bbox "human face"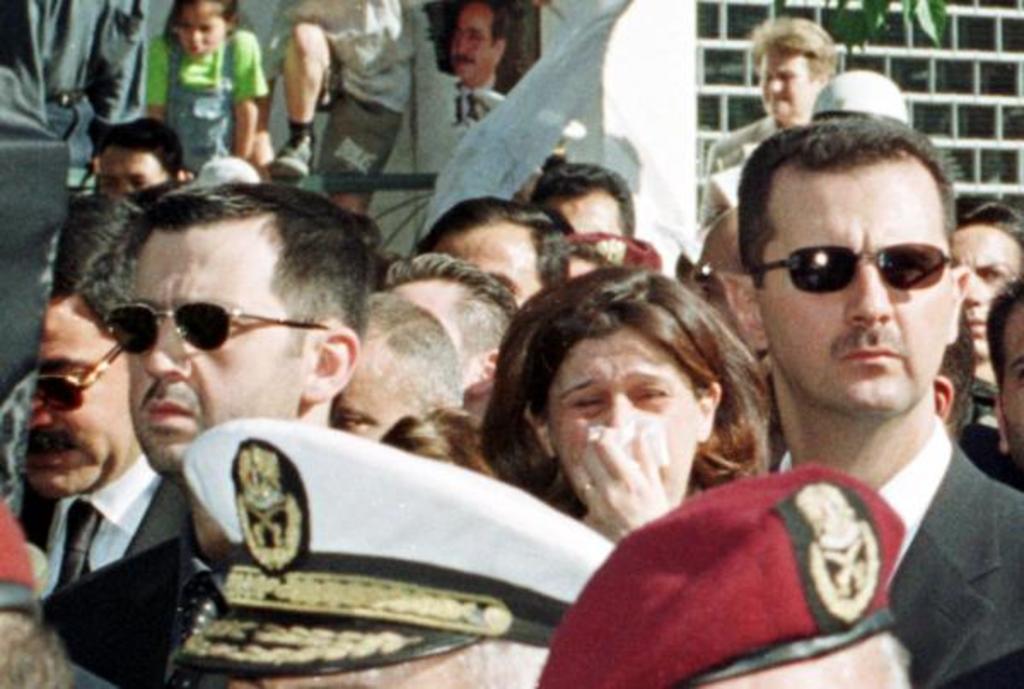
<bbox>177, 7, 222, 53</bbox>
